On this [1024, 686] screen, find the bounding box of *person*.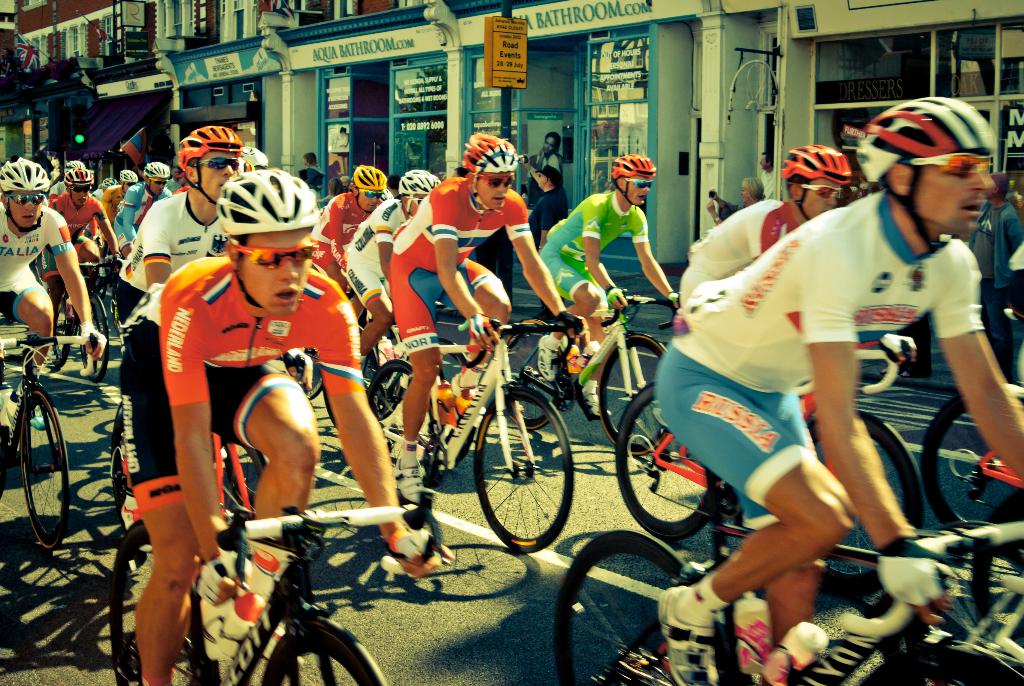
Bounding box: 537,151,680,422.
